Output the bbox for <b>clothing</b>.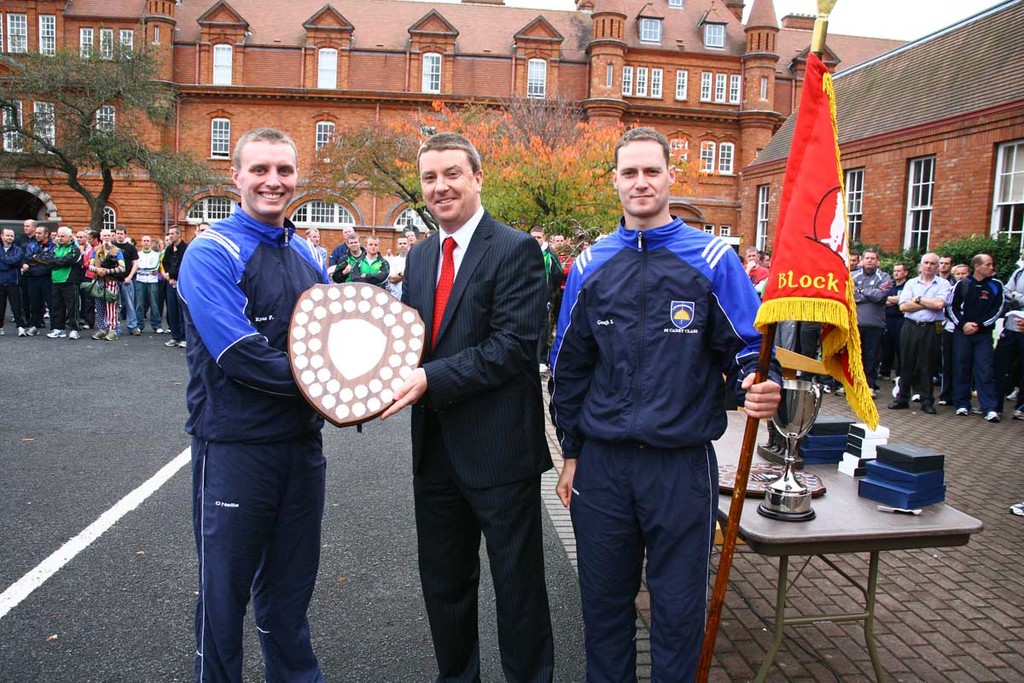
129, 249, 159, 324.
